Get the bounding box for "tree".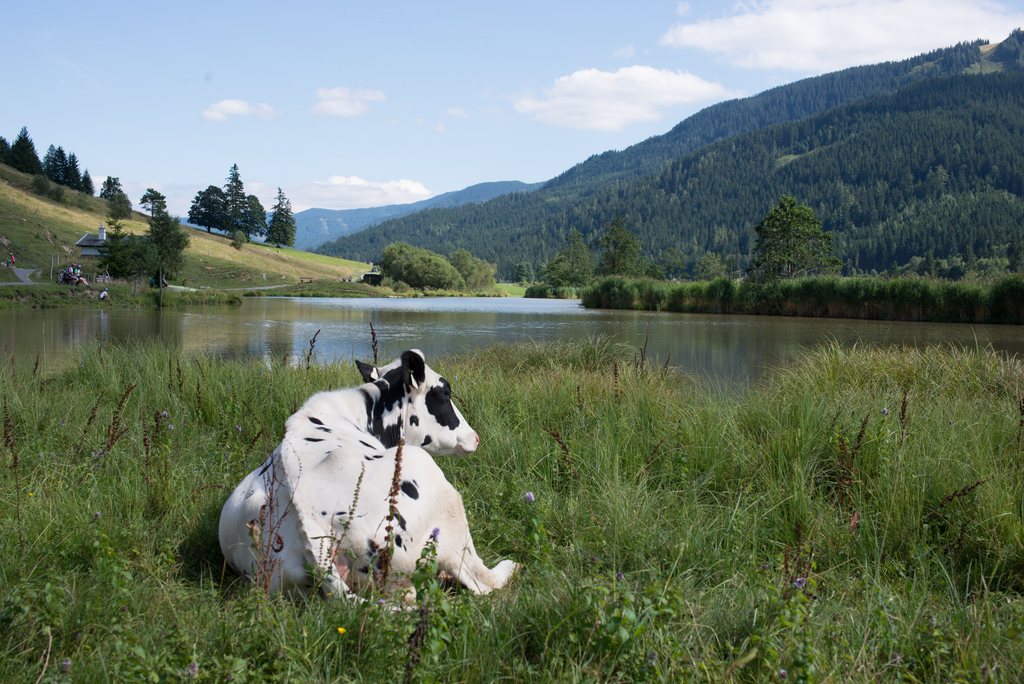
(left=107, top=187, right=132, bottom=222).
